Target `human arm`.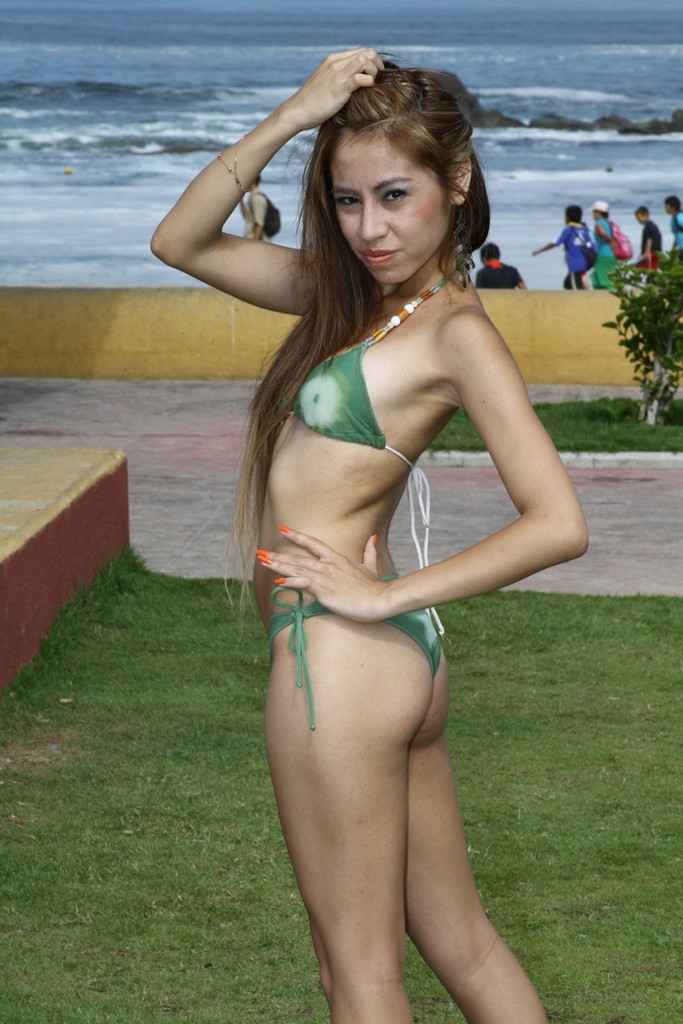
Target region: left=168, top=110, right=328, bottom=324.
